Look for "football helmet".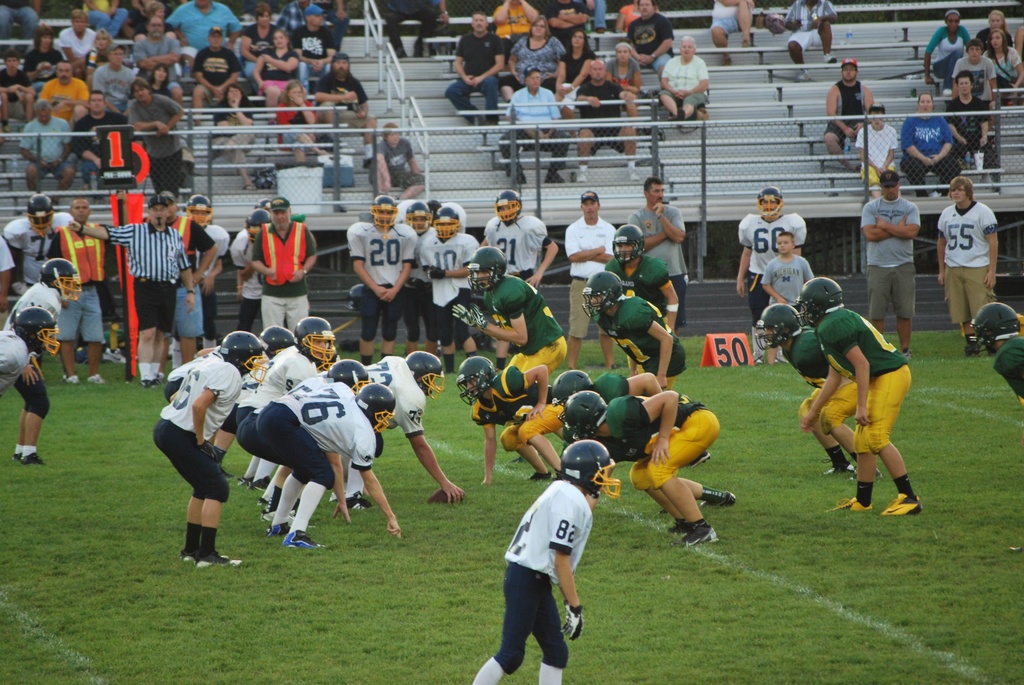
Found: x1=557, y1=390, x2=611, y2=445.
